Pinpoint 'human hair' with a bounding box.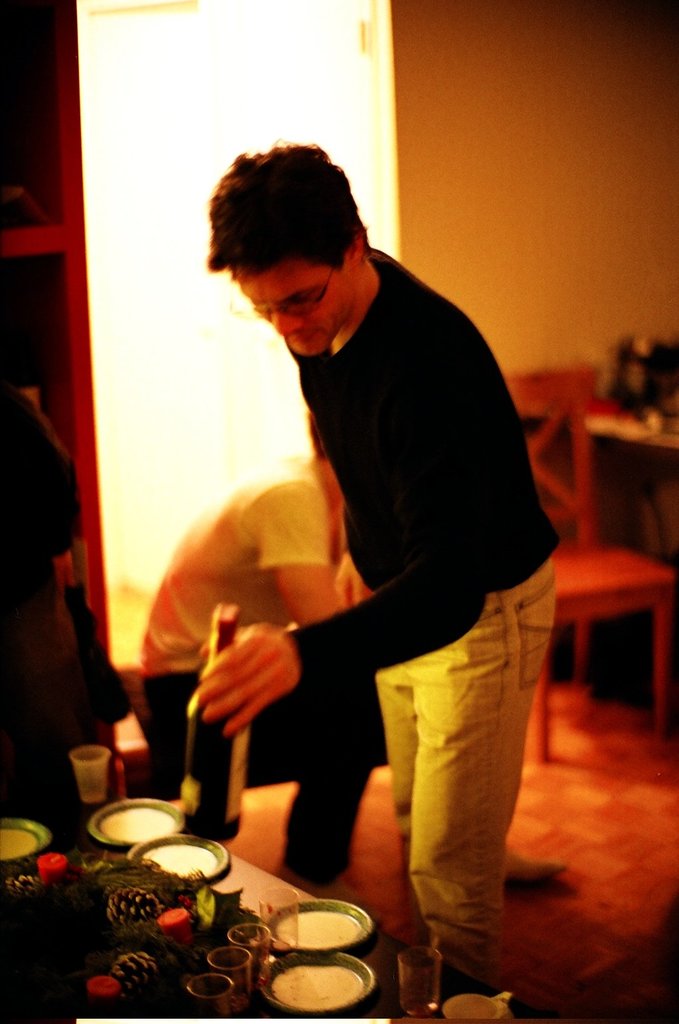
202,133,375,270.
